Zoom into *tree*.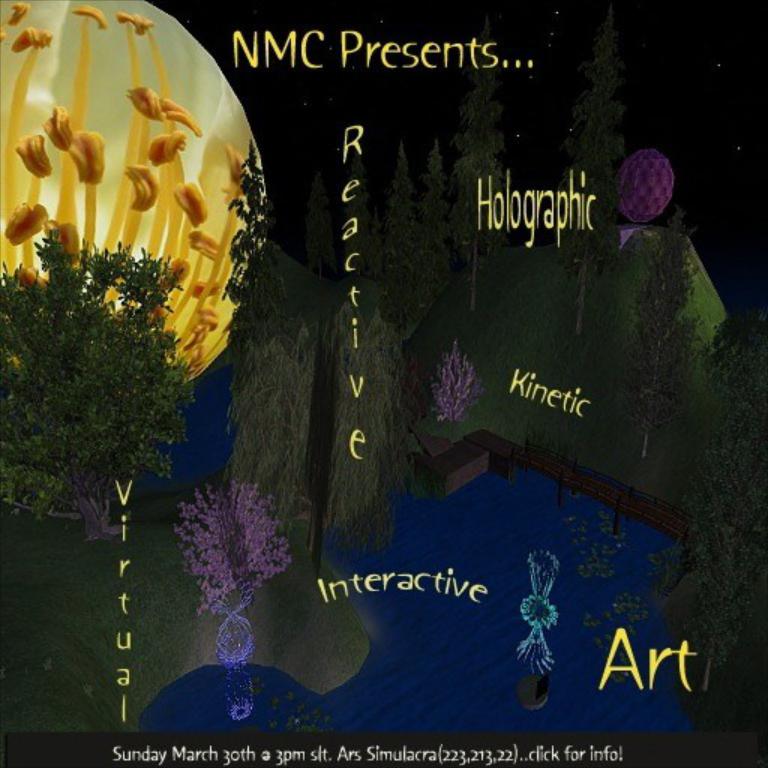
Zoom target: region(623, 198, 690, 501).
